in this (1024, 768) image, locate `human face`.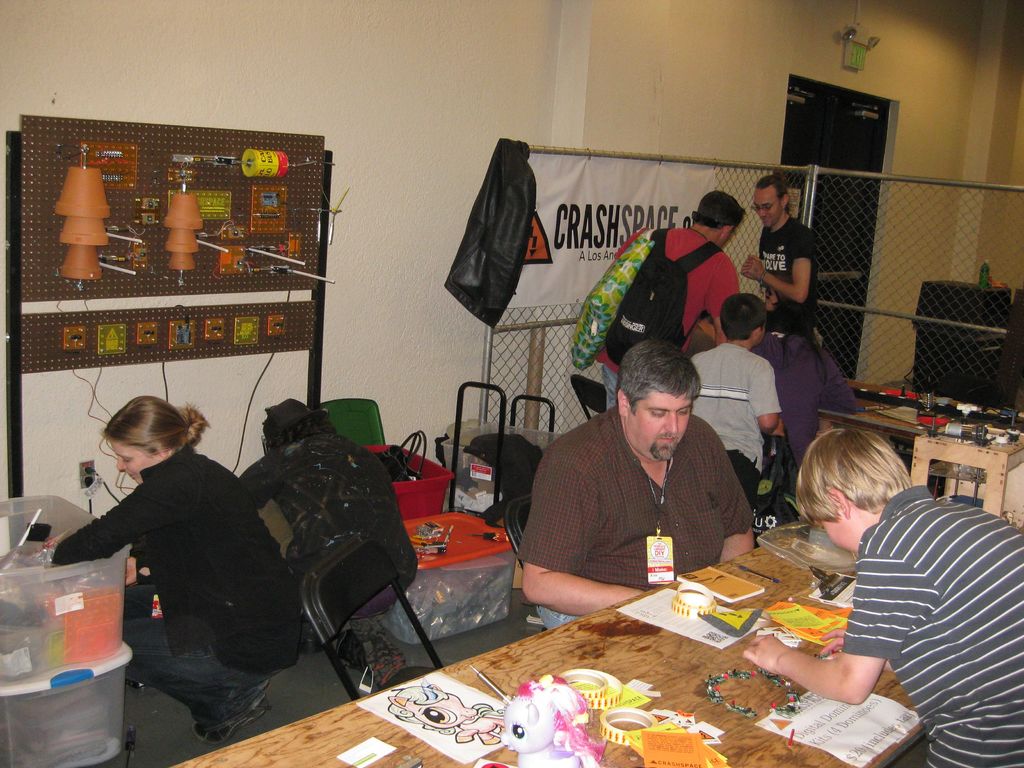
Bounding box: crop(752, 188, 778, 230).
